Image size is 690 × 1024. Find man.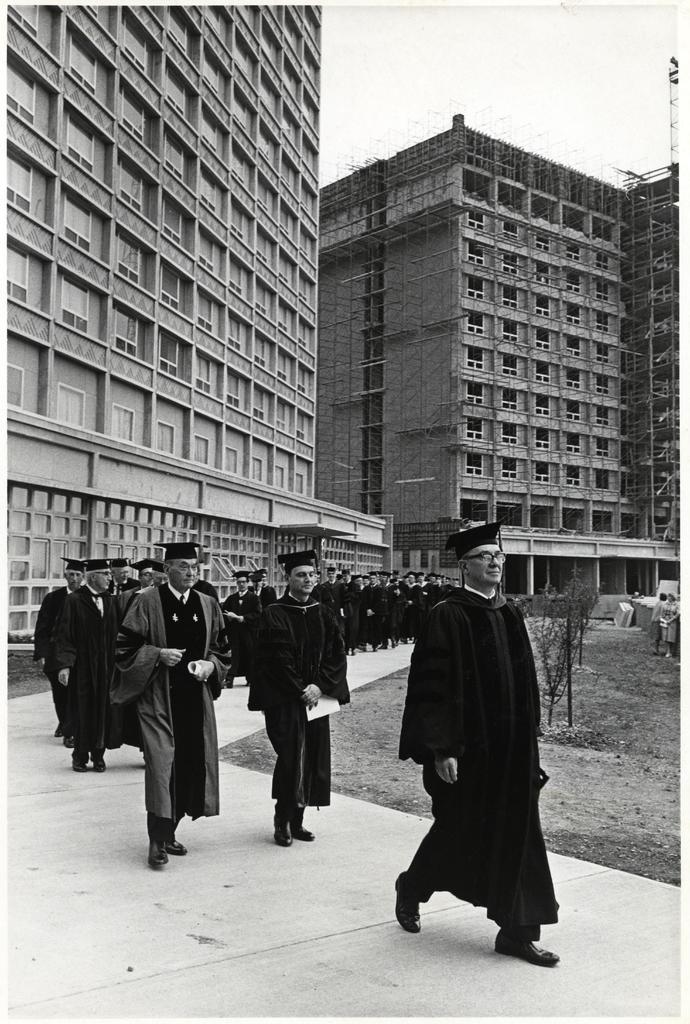
(52, 559, 124, 774).
